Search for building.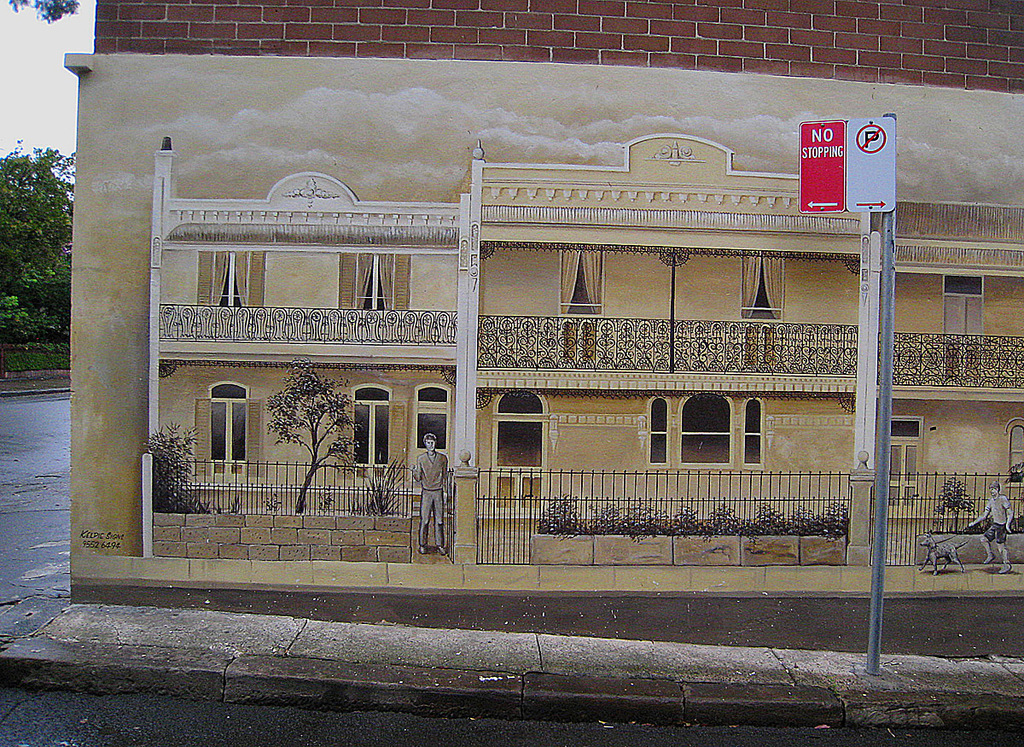
Found at pyautogui.locateOnScreen(154, 134, 1023, 553).
